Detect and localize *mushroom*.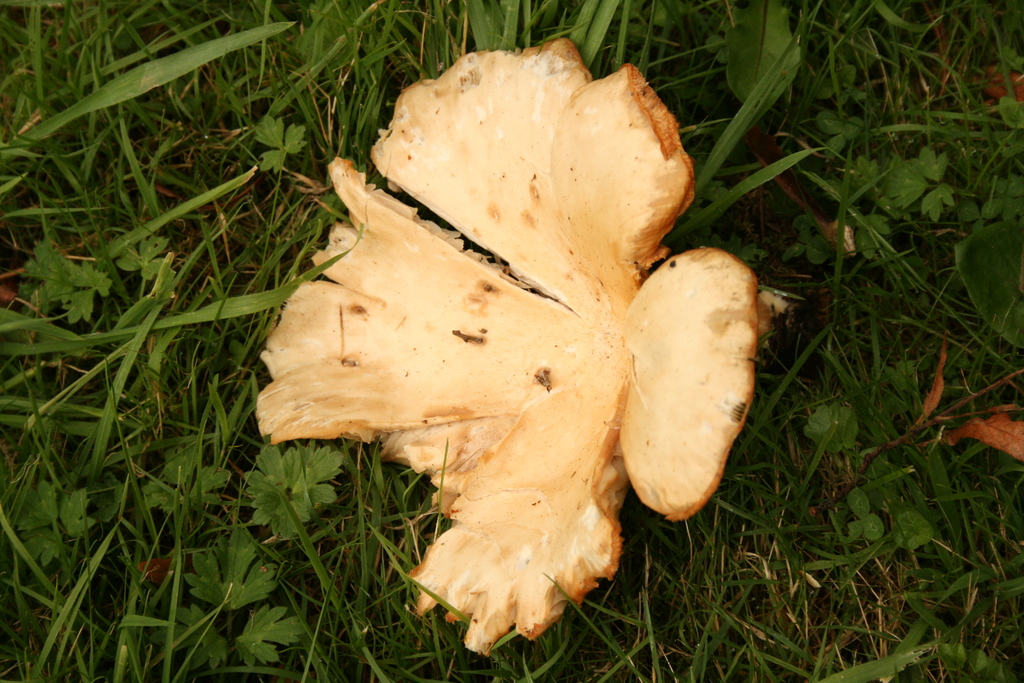
Localized at 246 47 777 637.
